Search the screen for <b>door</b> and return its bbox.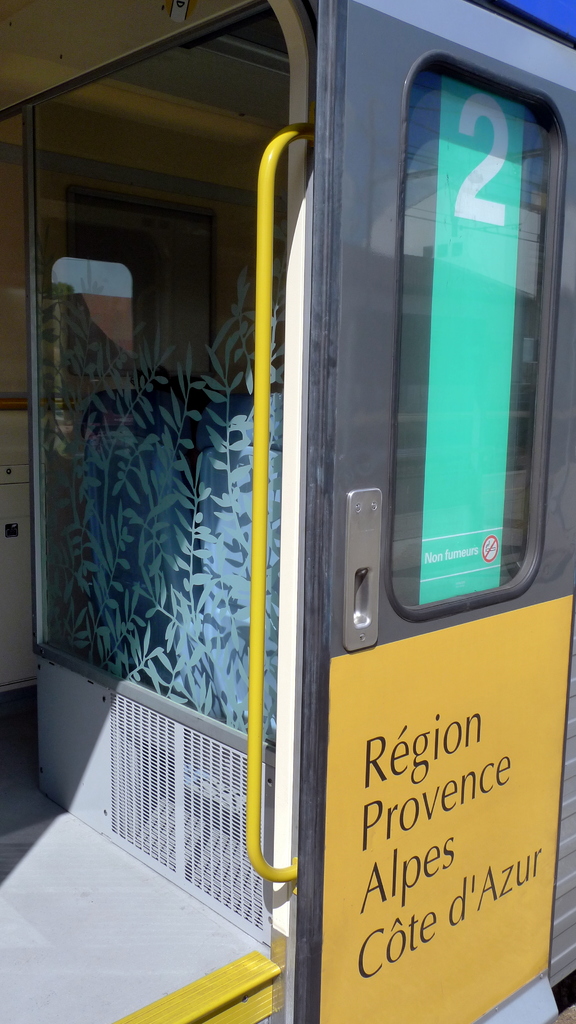
Found: select_region(253, 0, 575, 1023).
